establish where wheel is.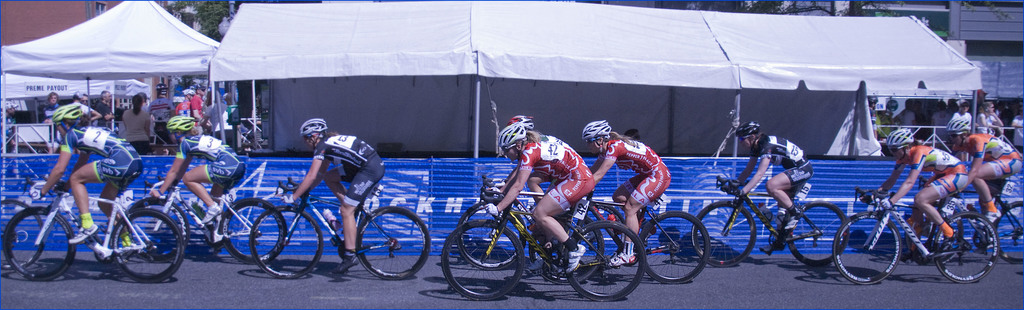
Established at [561, 224, 646, 302].
